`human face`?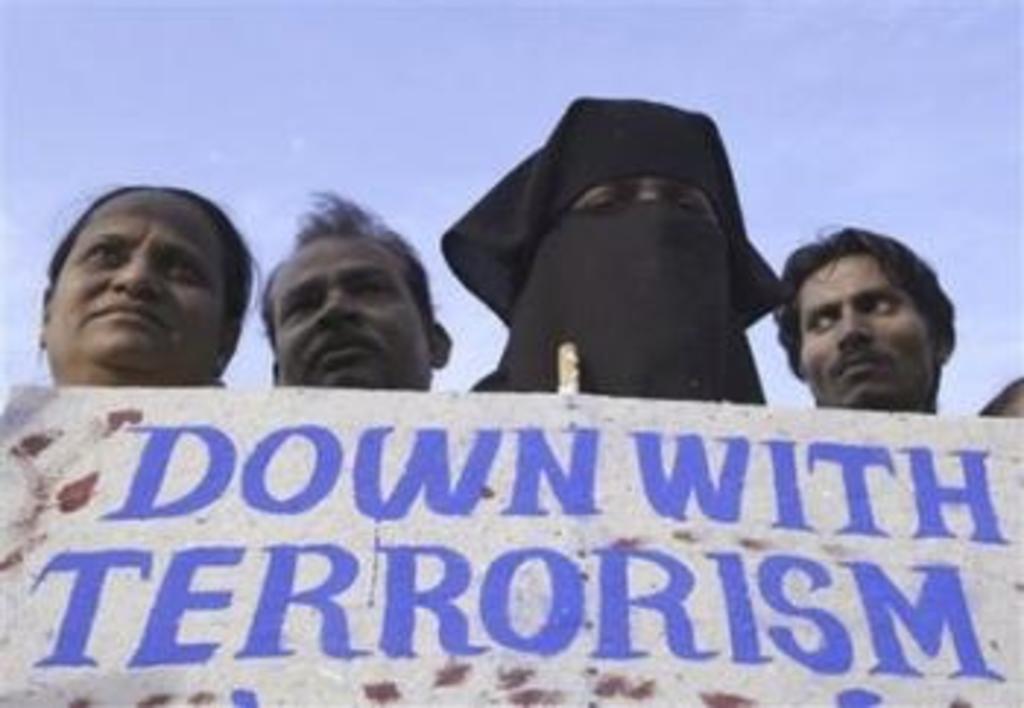
(x1=275, y1=237, x2=430, y2=395)
